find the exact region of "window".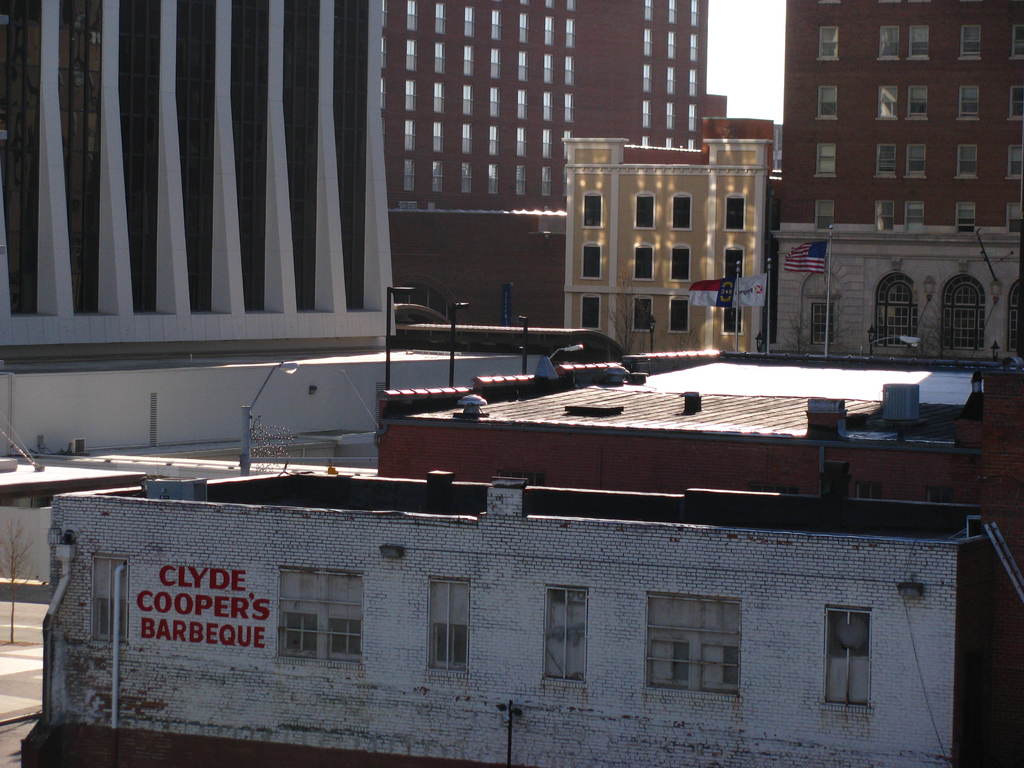
Exact region: 906 204 924 234.
